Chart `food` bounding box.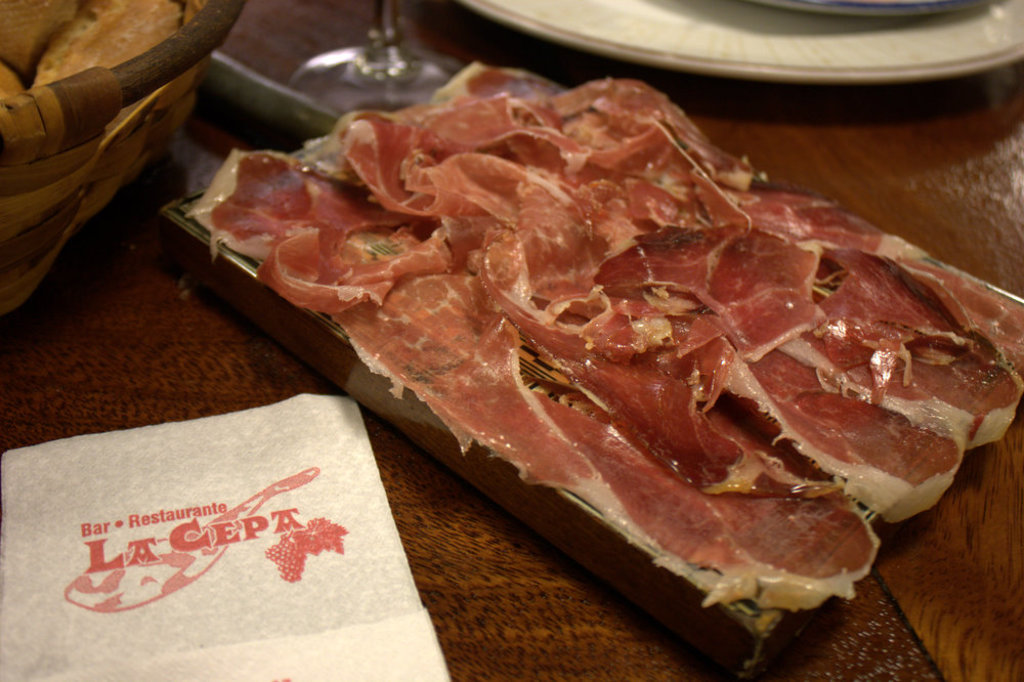
Charted: [x1=264, y1=536, x2=306, y2=586].
